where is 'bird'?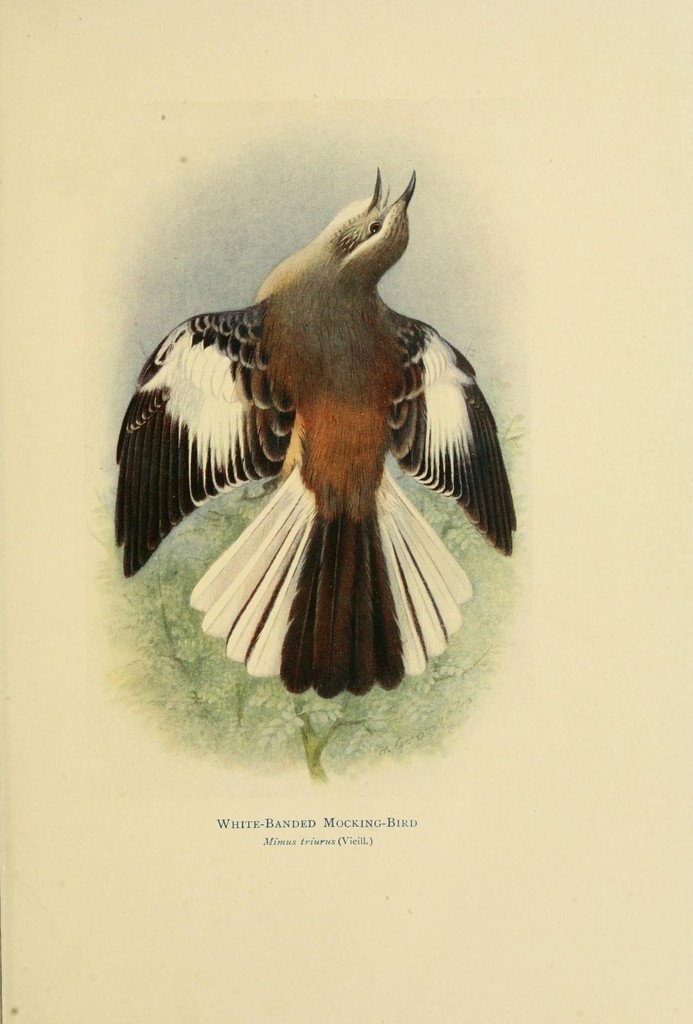
{"x1": 111, "y1": 184, "x2": 514, "y2": 708}.
